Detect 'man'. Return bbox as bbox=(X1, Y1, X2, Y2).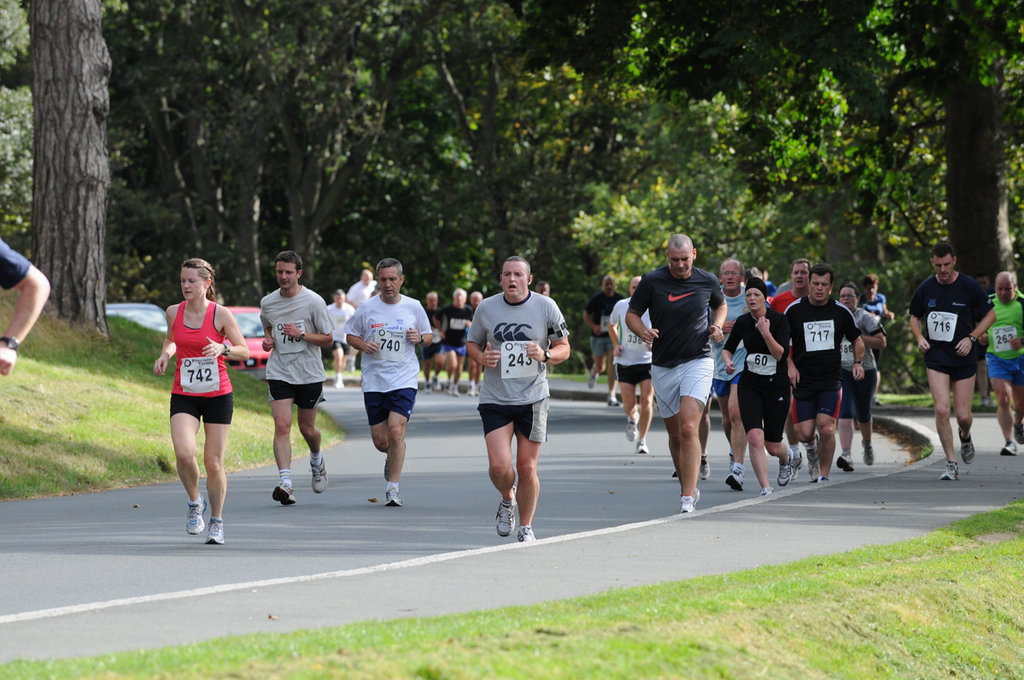
bbox=(764, 258, 811, 311).
